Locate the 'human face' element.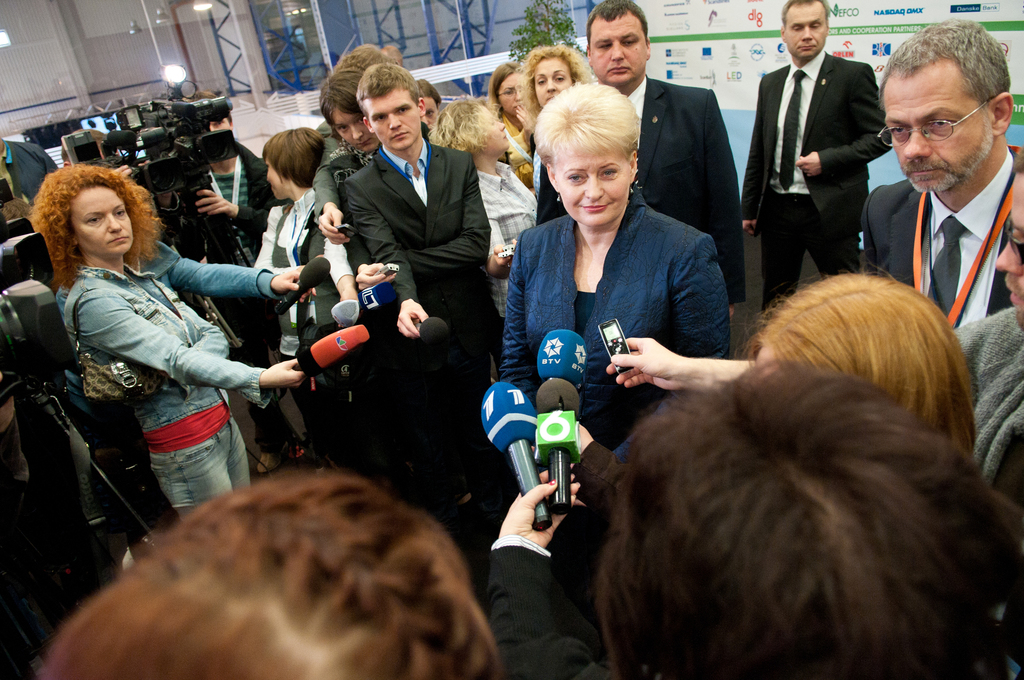
Element bbox: box=[211, 118, 231, 131].
